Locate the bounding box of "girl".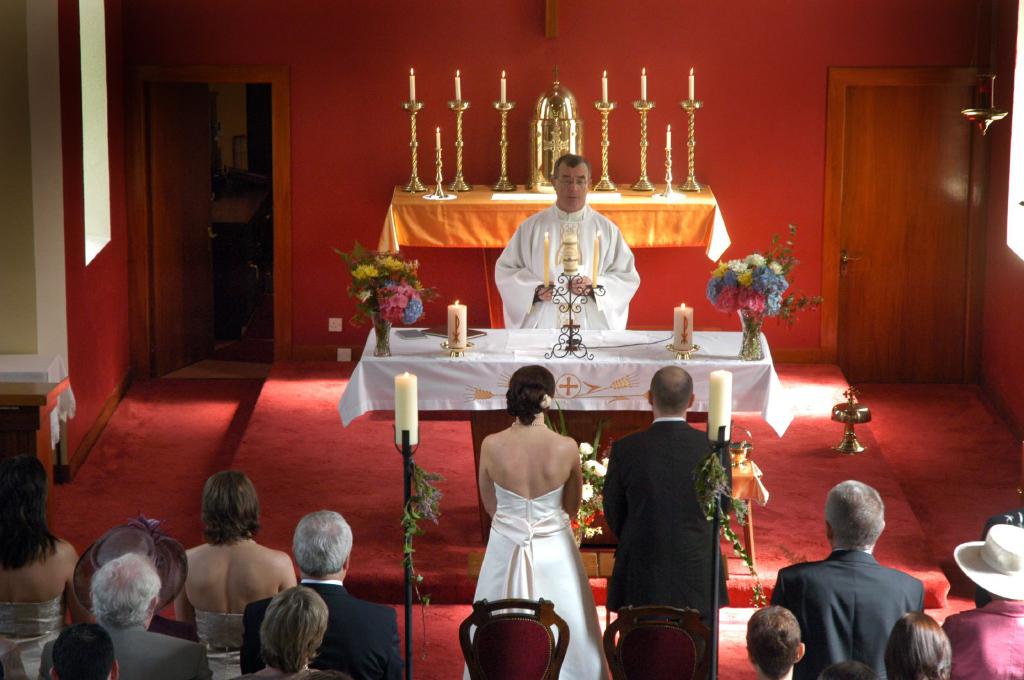
Bounding box: locate(462, 365, 605, 679).
